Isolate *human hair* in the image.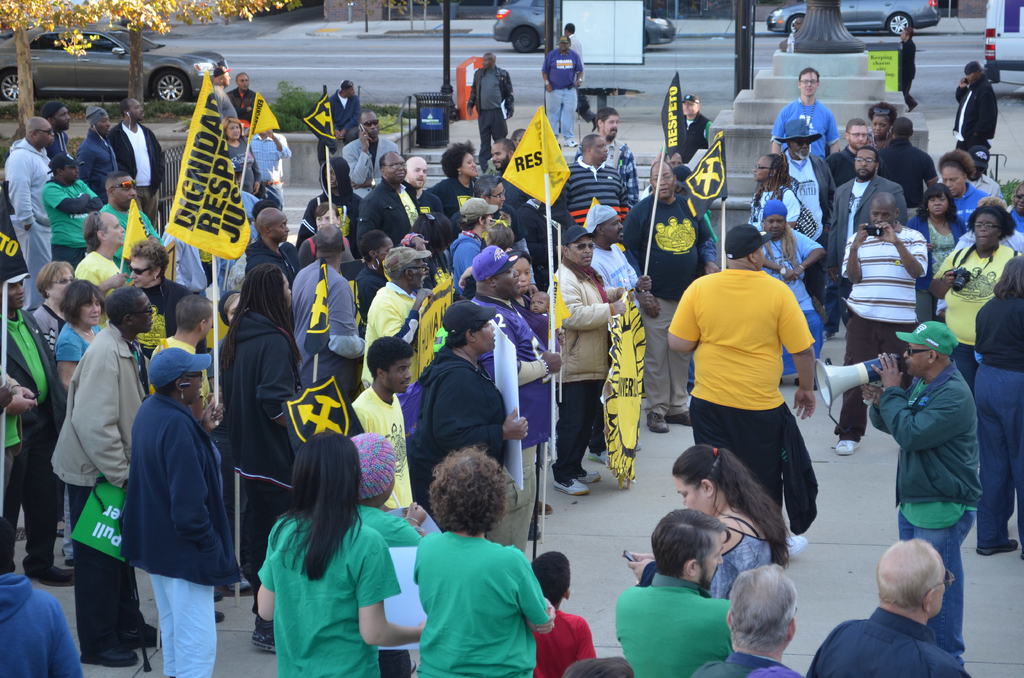
Isolated region: region(674, 442, 794, 566).
